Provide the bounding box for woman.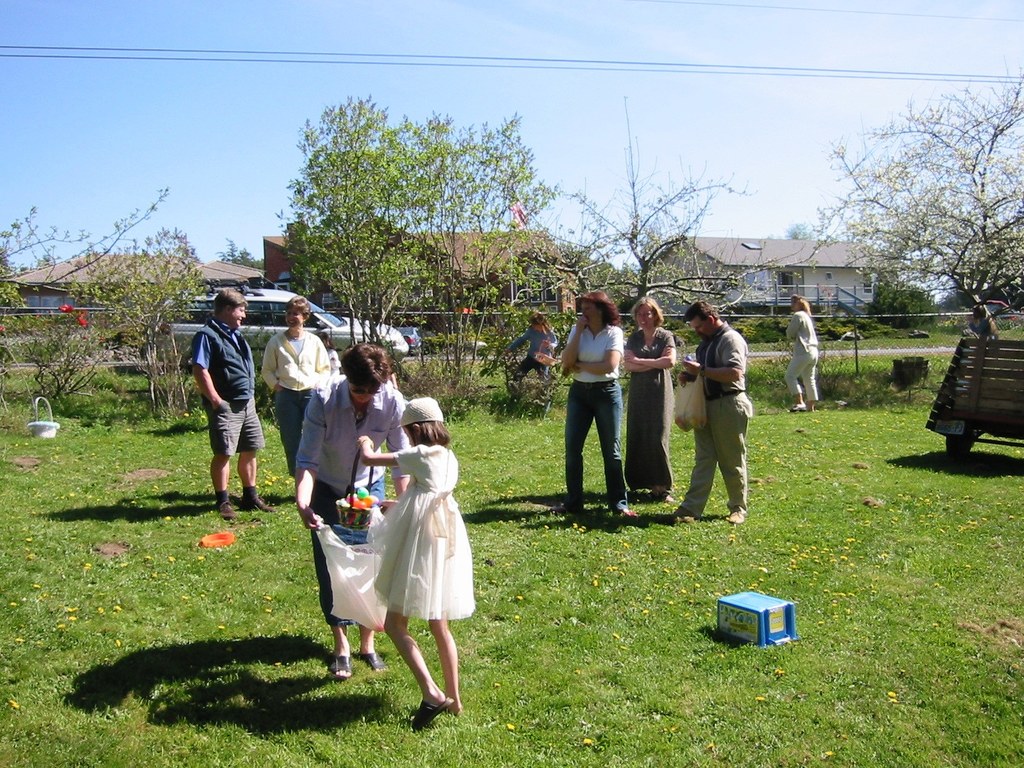
Rect(559, 292, 640, 516).
